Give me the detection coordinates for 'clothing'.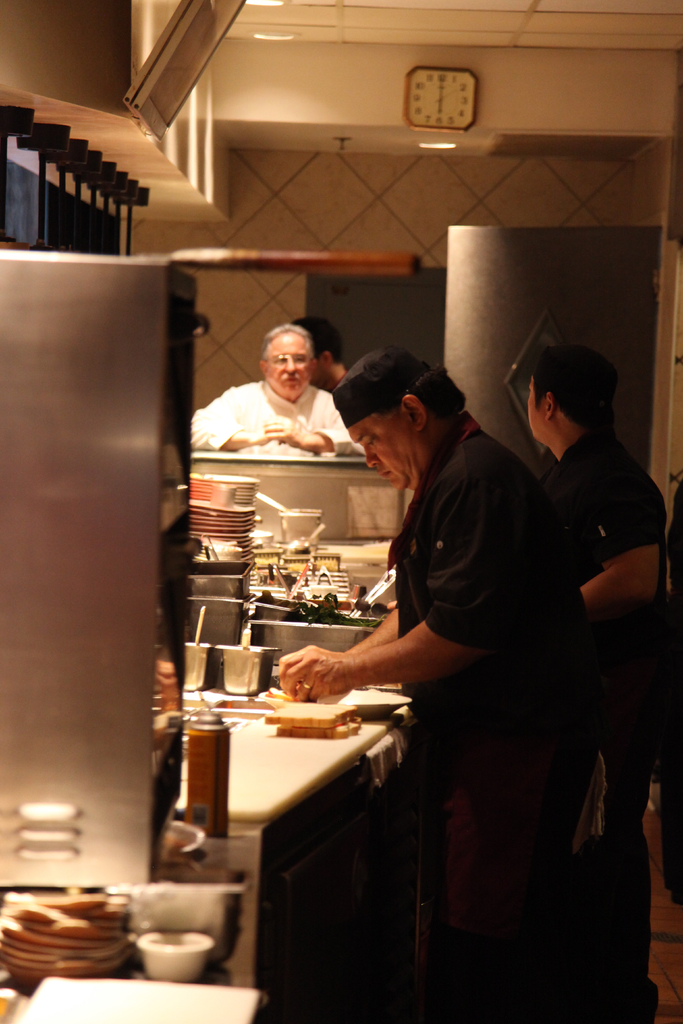
detection(543, 428, 677, 991).
